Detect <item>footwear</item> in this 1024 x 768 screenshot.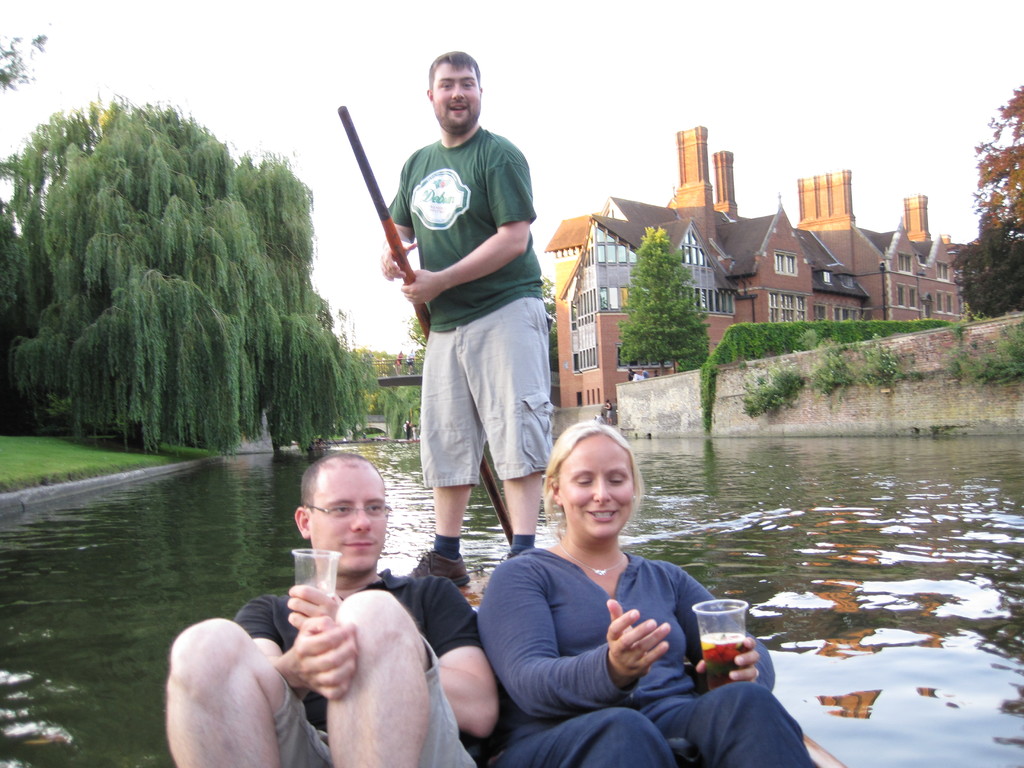
Detection: rect(482, 550, 513, 590).
